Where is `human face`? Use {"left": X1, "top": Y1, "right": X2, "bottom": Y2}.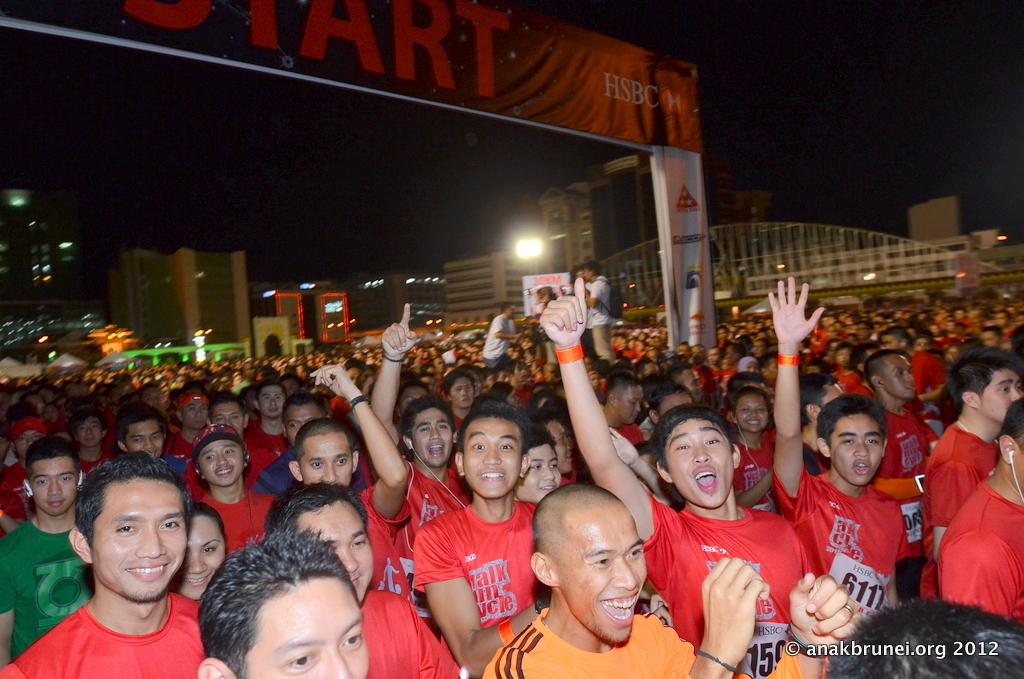
{"left": 168, "top": 516, "right": 225, "bottom": 599}.
